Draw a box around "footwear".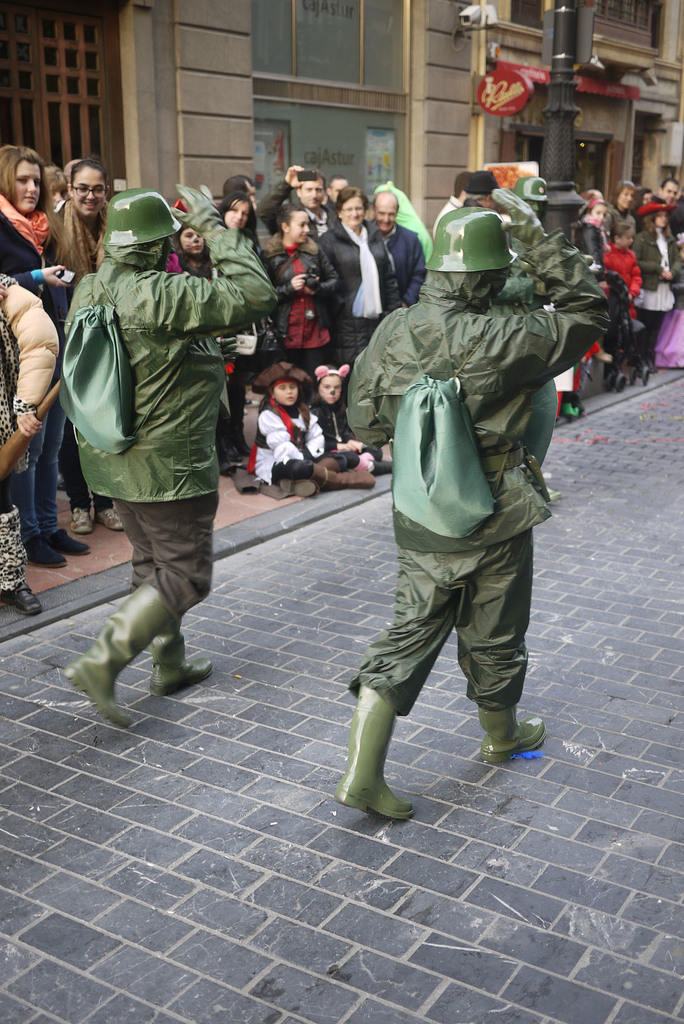
region(26, 540, 68, 567).
